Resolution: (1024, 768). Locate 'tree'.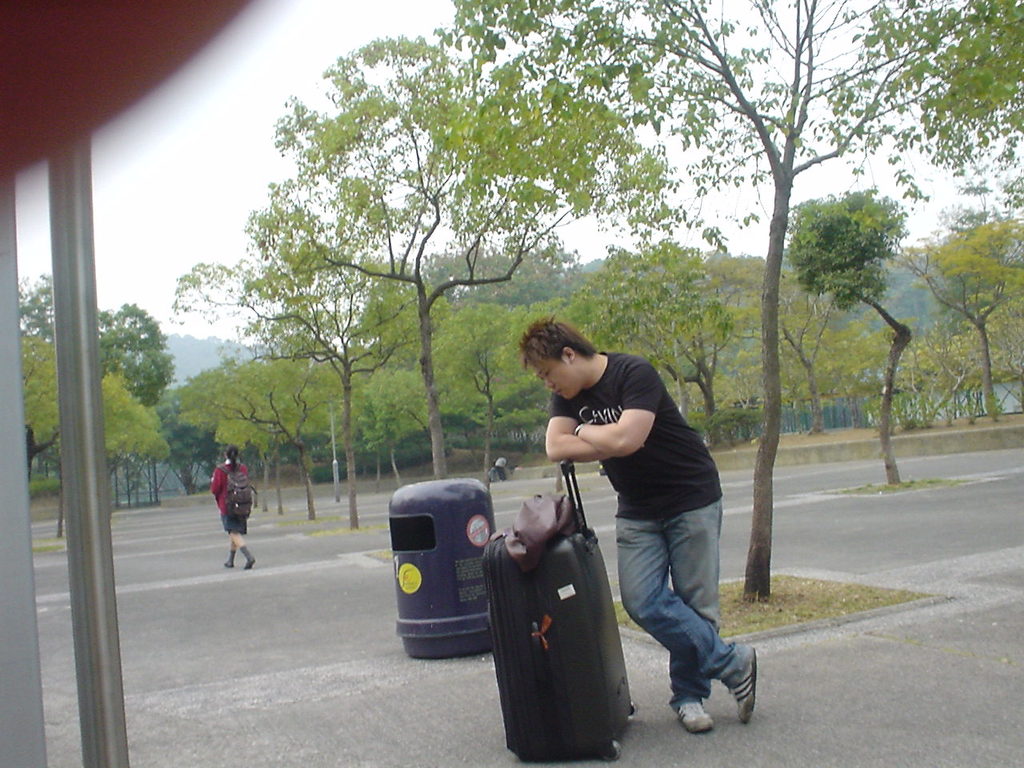
[439, 301, 541, 482].
